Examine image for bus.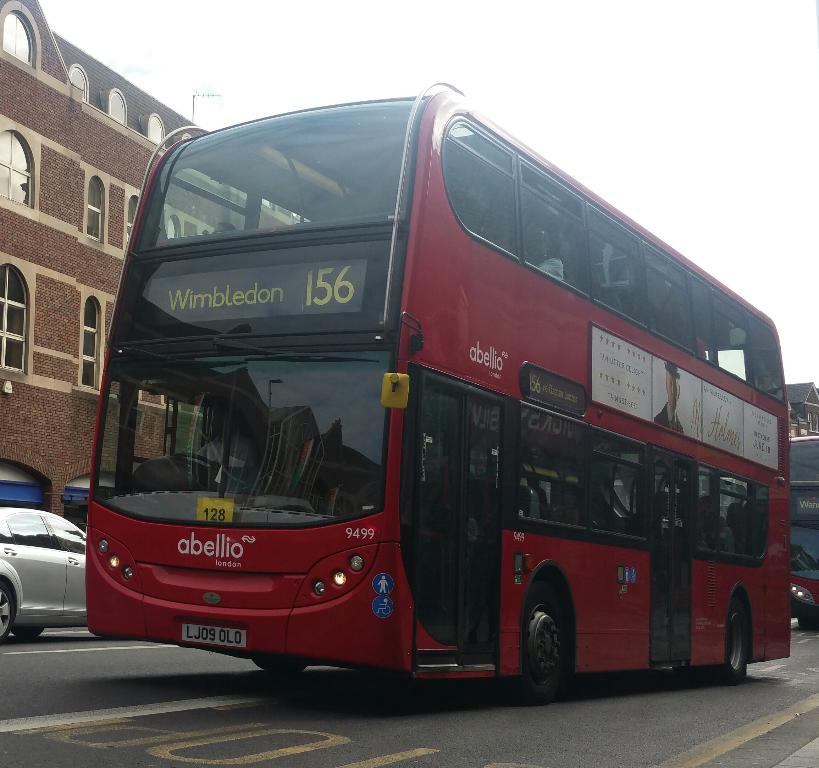
Examination result: Rect(783, 425, 818, 627).
